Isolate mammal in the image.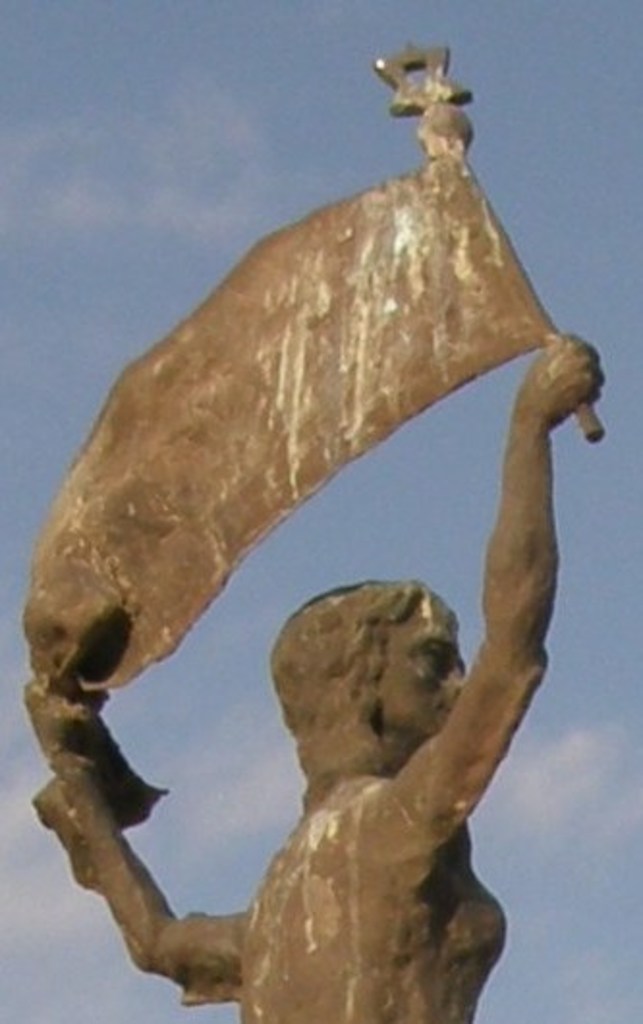
Isolated region: [62,392,577,989].
